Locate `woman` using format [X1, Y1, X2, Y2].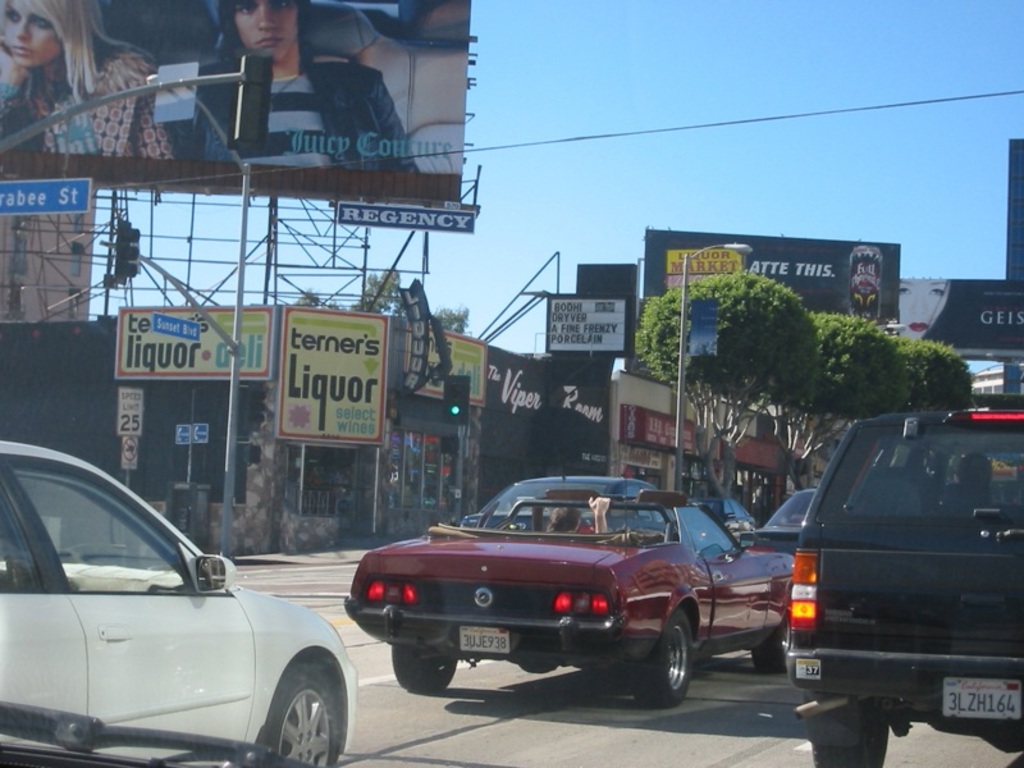
[0, 0, 242, 184].
